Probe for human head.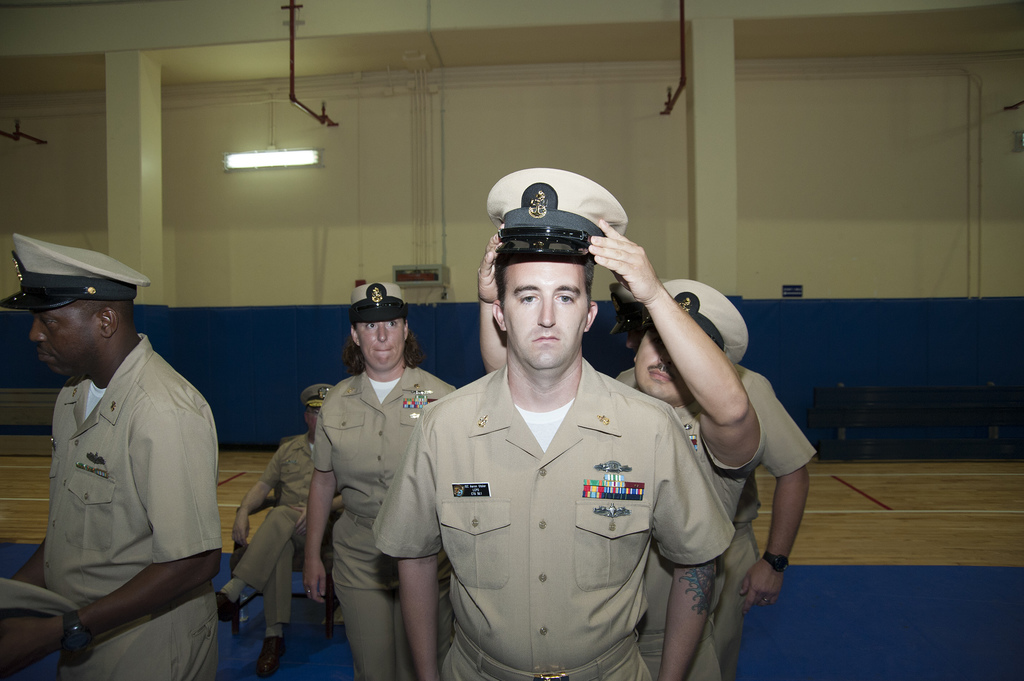
Probe result: locate(633, 319, 706, 402).
